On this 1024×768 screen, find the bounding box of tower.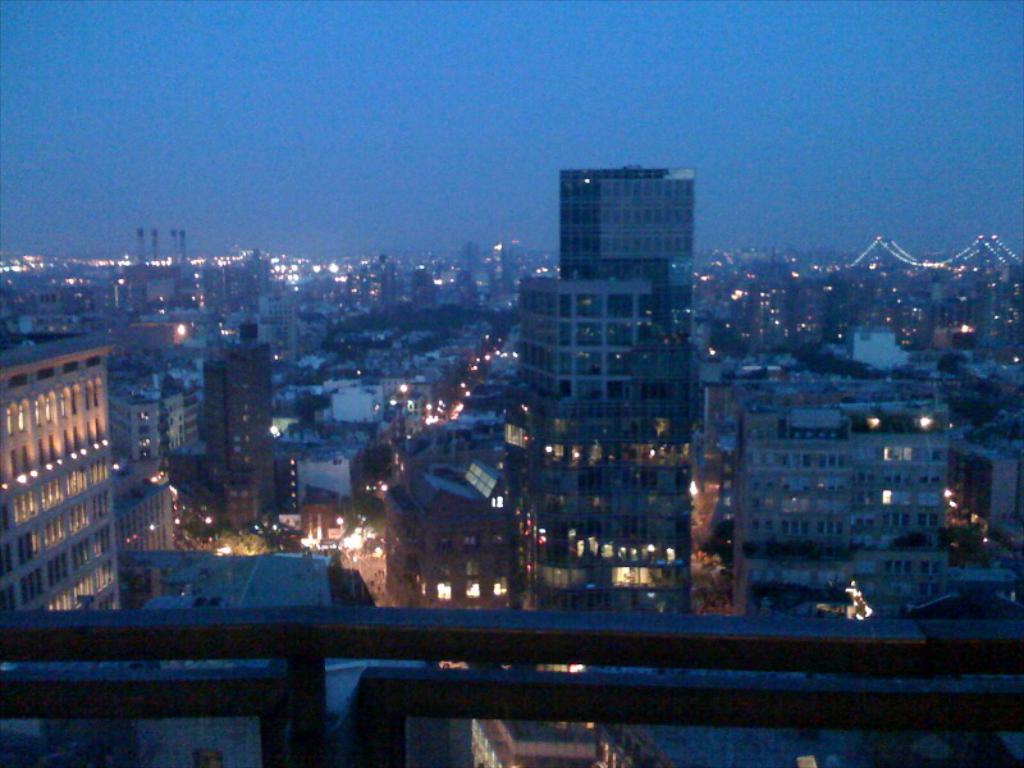
Bounding box: box=[14, 284, 146, 613].
